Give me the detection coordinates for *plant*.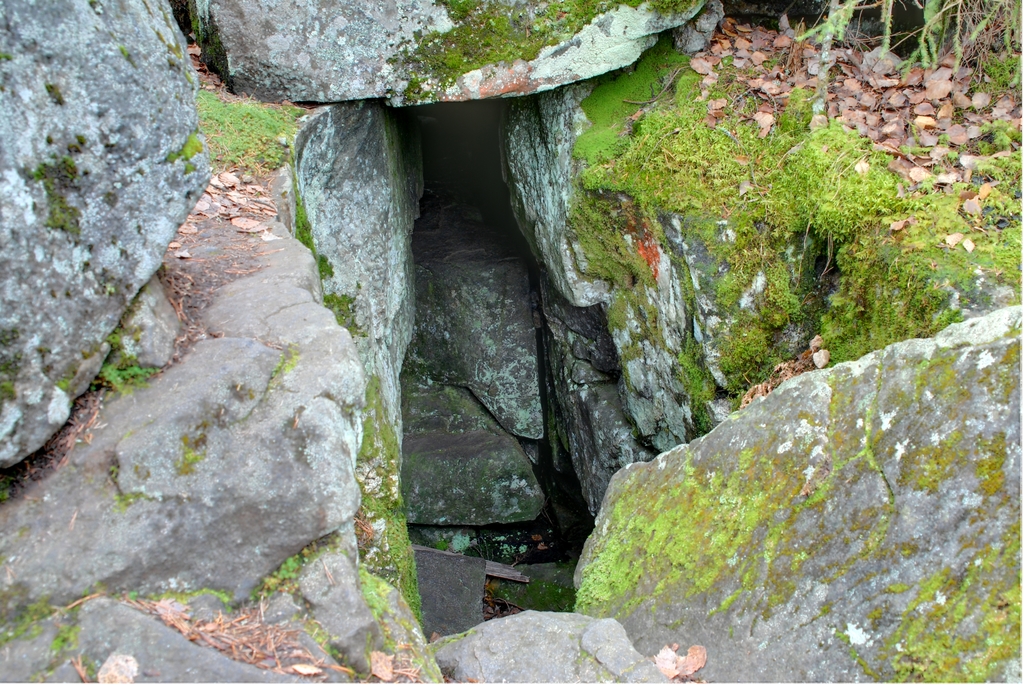
[left=100, top=278, right=124, bottom=301].
